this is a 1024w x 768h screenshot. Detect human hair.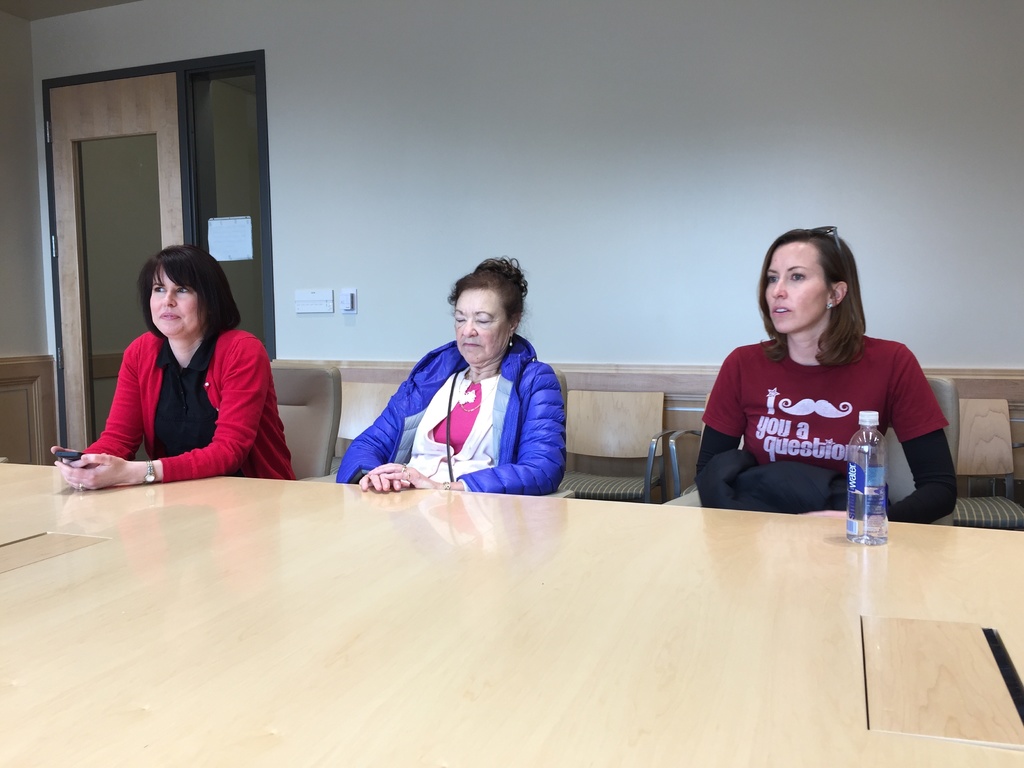
[755, 228, 879, 380].
